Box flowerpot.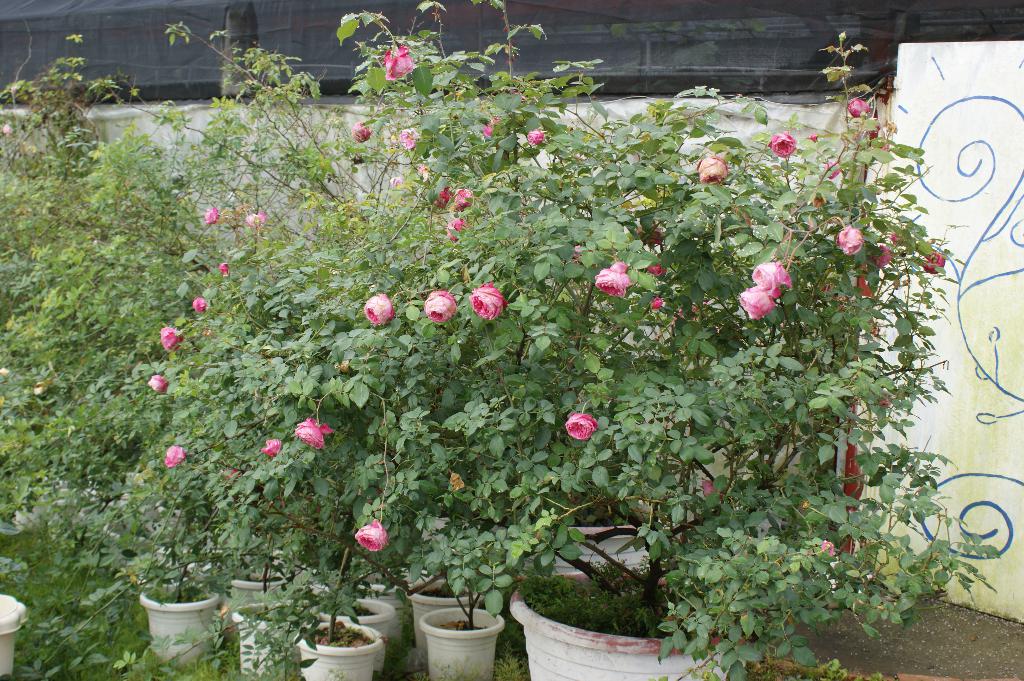
bbox=(220, 547, 289, 617).
